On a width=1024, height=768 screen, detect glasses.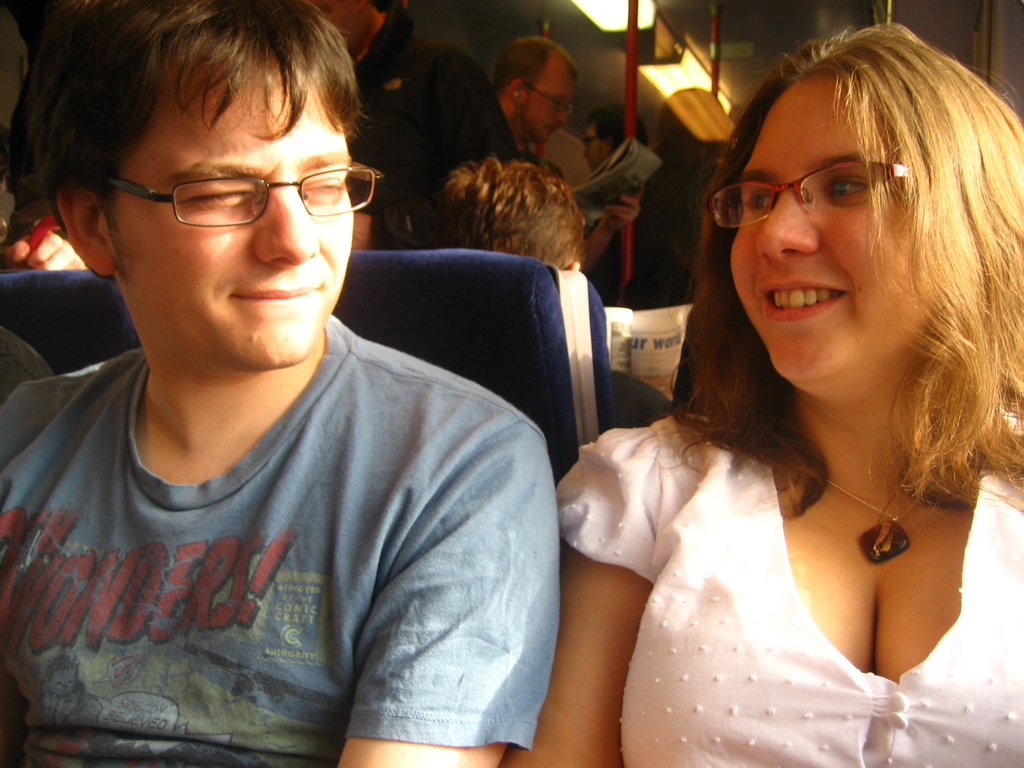
(702,155,915,236).
